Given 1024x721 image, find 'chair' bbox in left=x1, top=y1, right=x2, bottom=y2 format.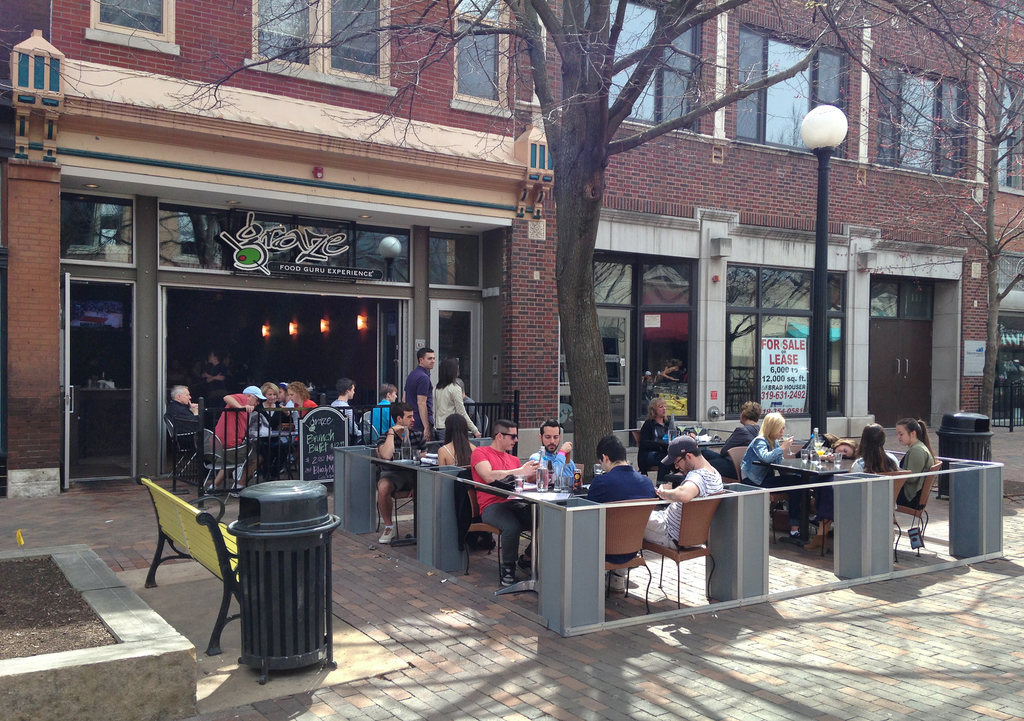
left=465, top=485, right=509, bottom=588.
